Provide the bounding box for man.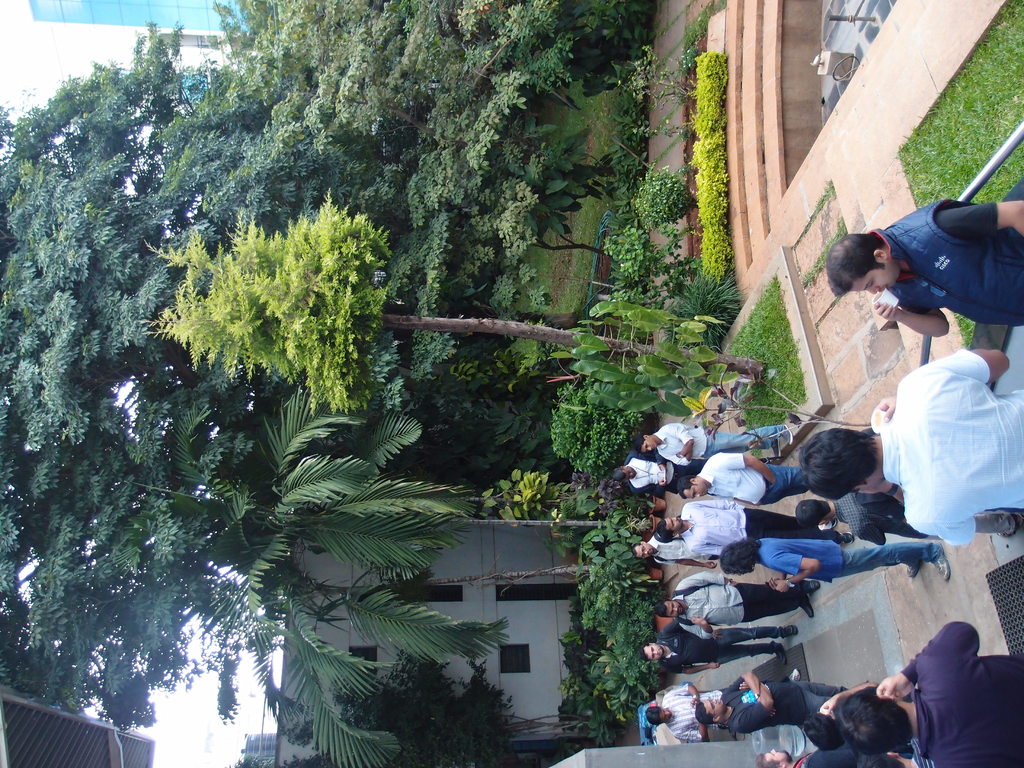
detection(794, 346, 1023, 549).
